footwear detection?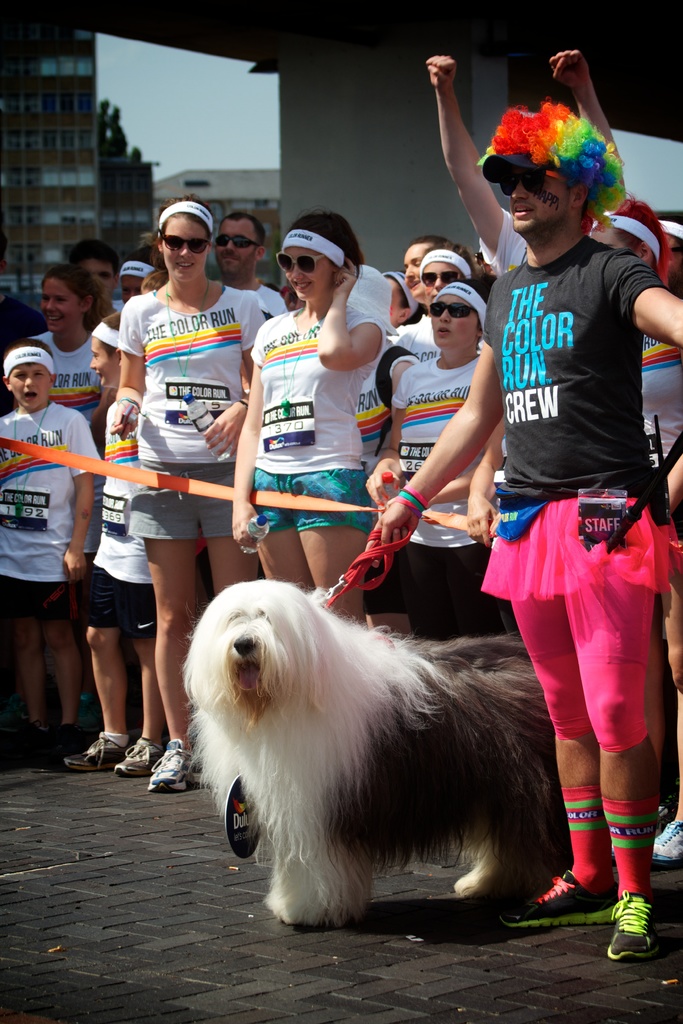
left=21, top=721, right=45, bottom=756
